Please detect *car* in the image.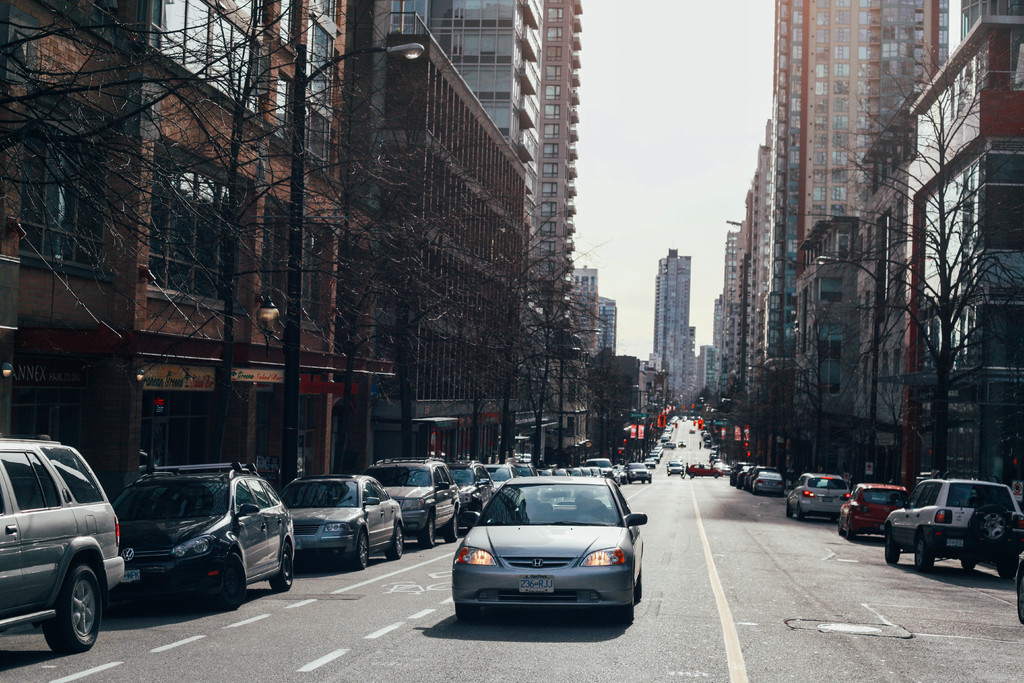
(284,467,405,567).
